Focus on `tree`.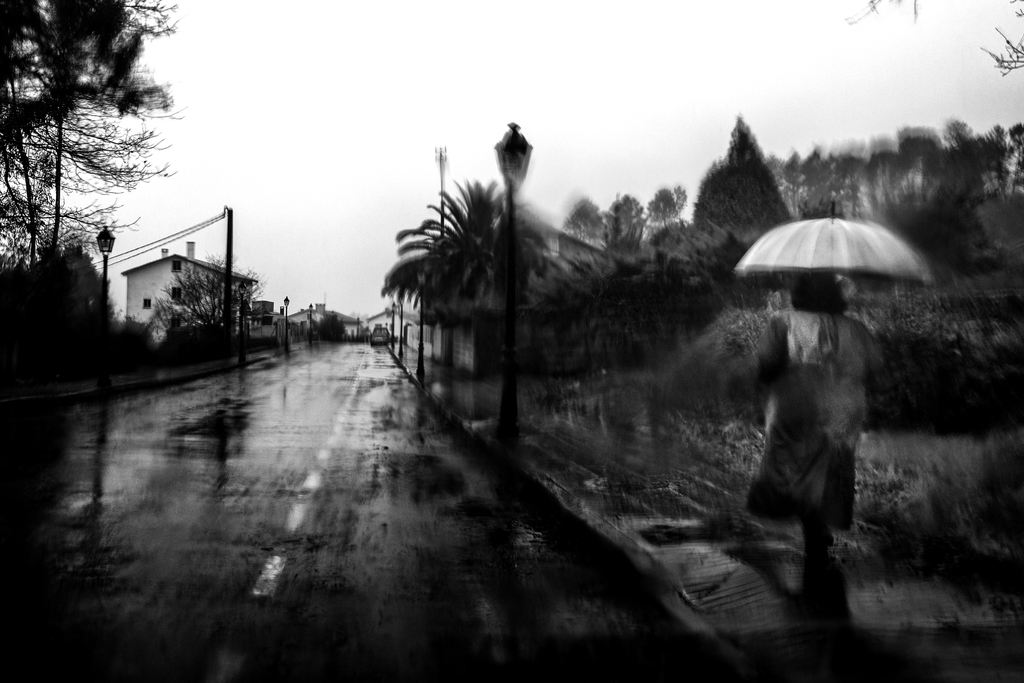
Focused at <bbox>0, 0, 188, 416</bbox>.
